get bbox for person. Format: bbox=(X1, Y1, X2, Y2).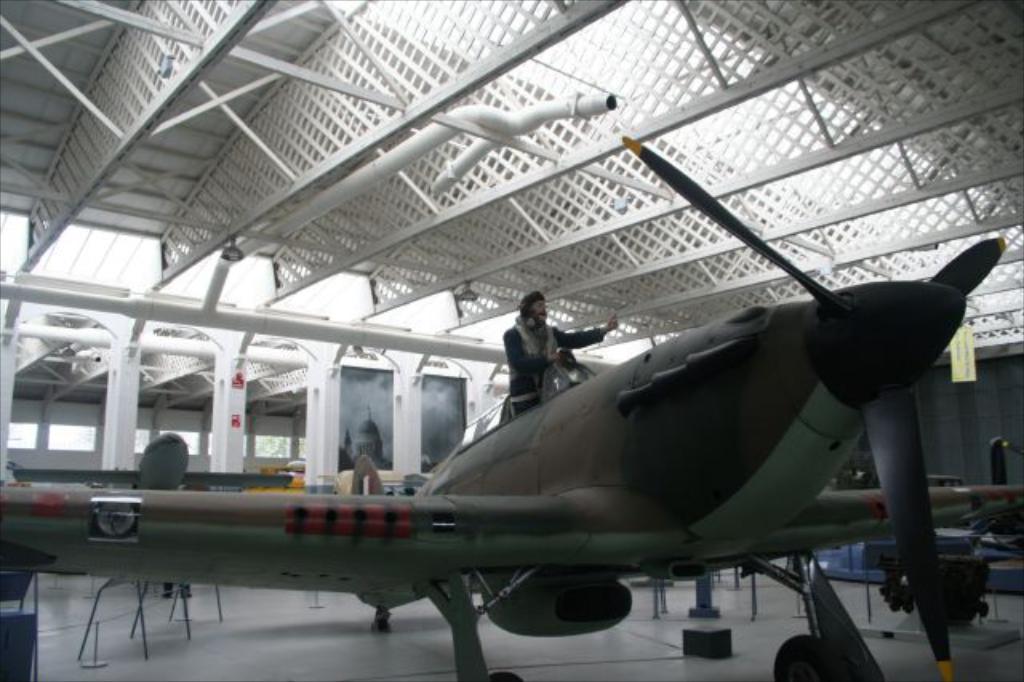
bbox=(502, 290, 619, 418).
